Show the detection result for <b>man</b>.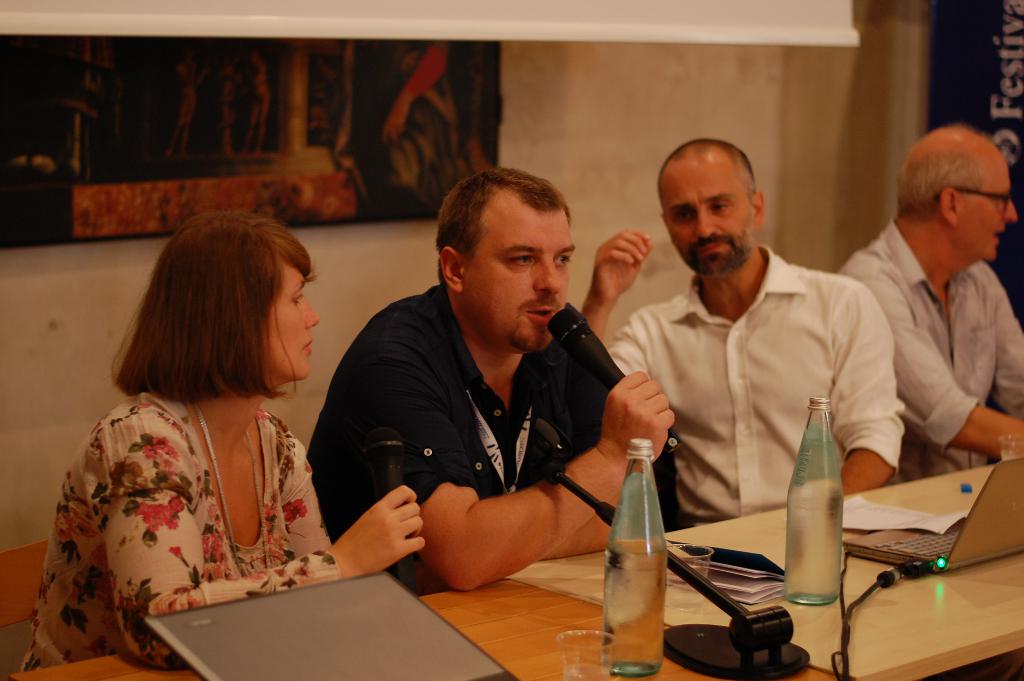
l=312, t=179, r=669, b=615.
